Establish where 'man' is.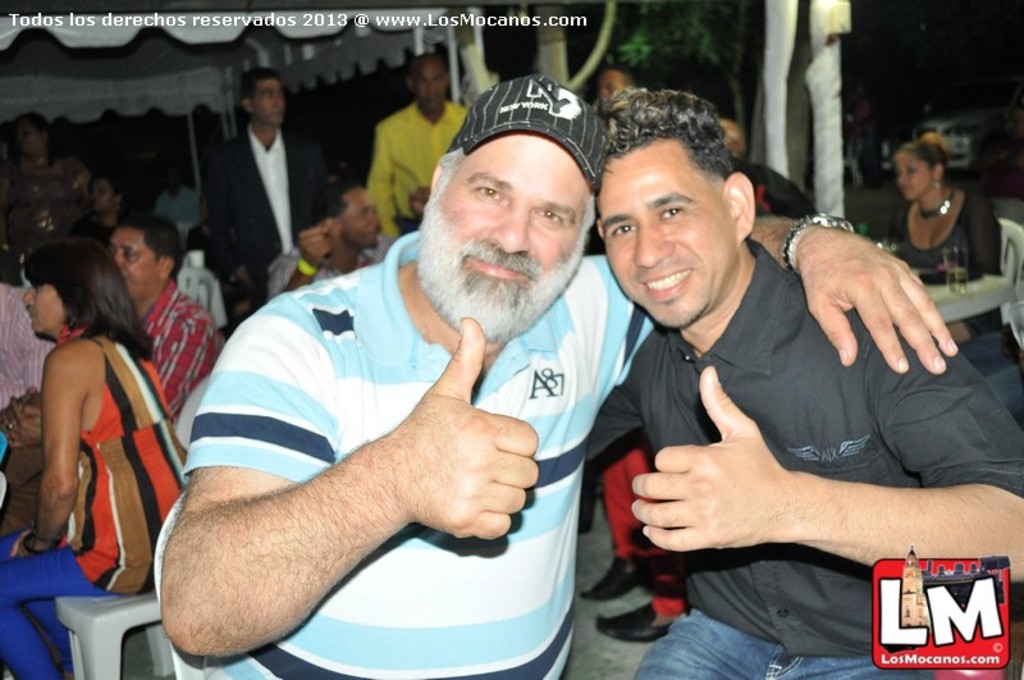
Established at detection(202, 67, 334, 314).
